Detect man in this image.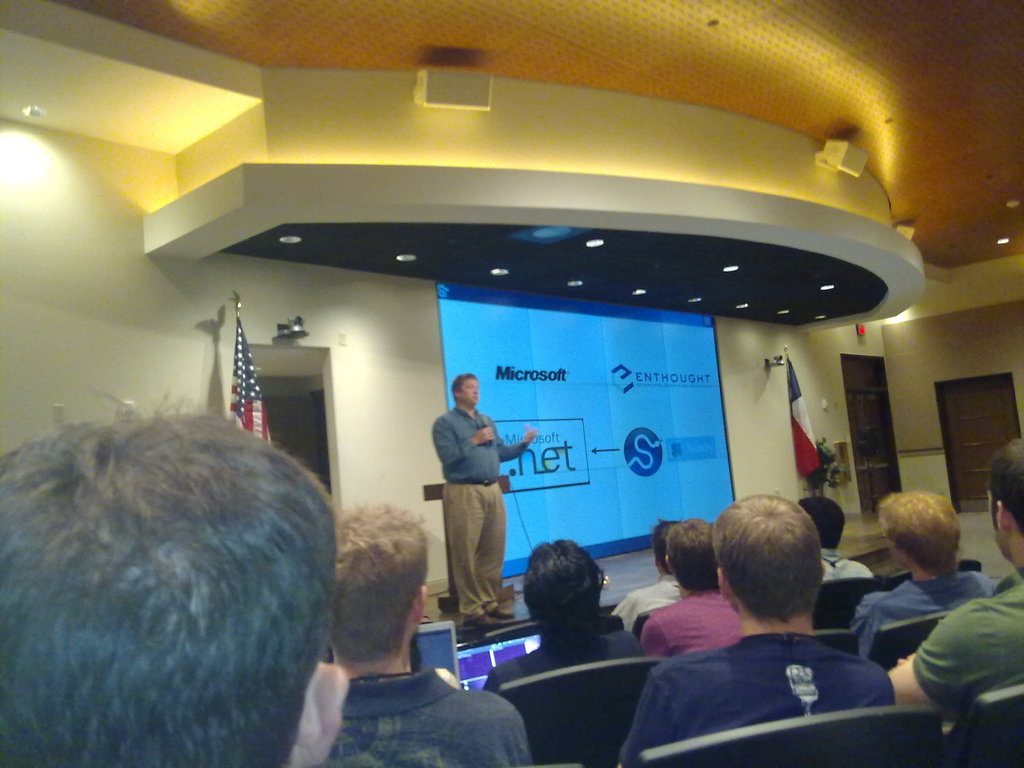
Detection: crop(851, 488, 1011, 646).
